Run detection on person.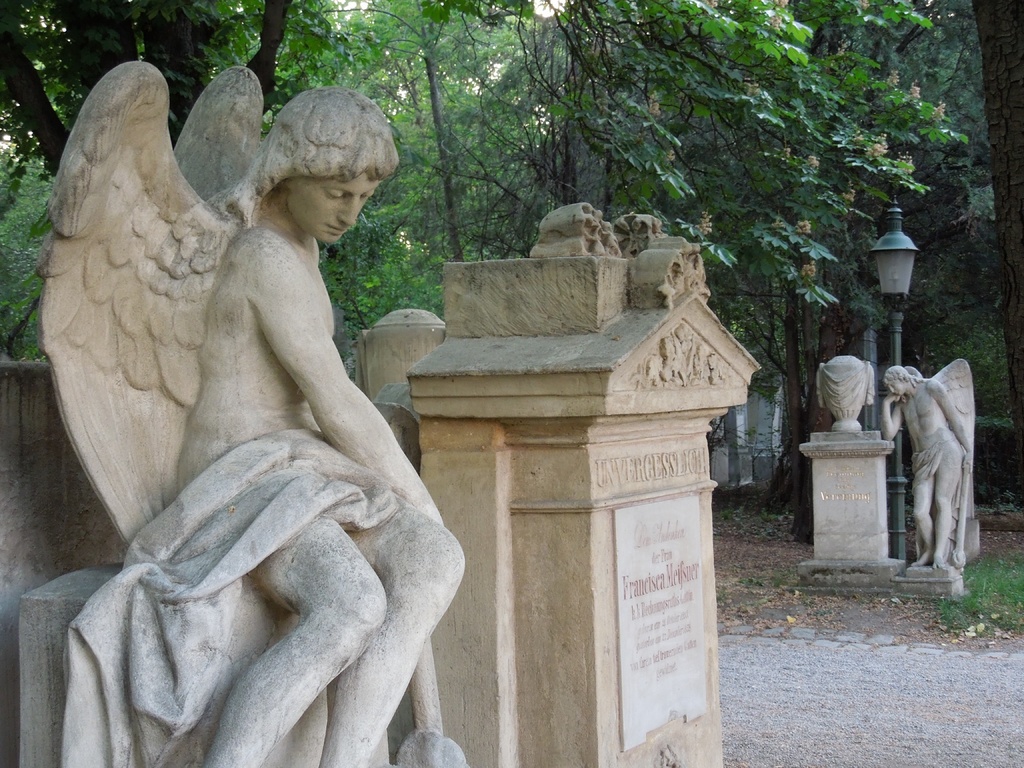
Result: bbox(51, 64, 494, 760).
